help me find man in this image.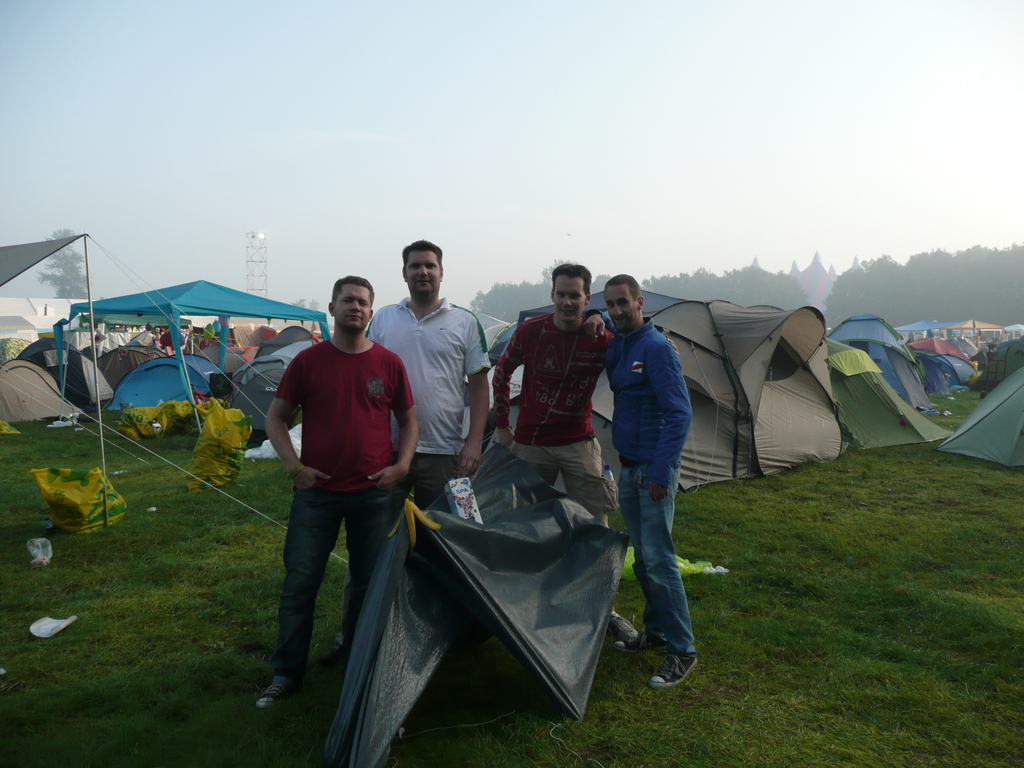
Found it: region(497, 266, 636, 641).
